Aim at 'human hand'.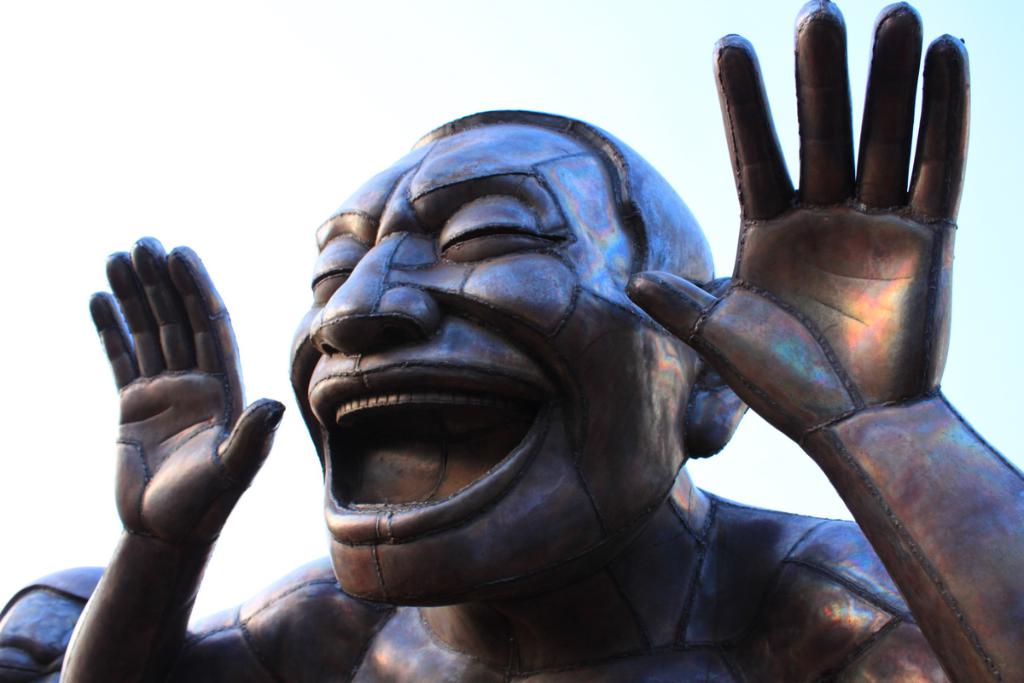
Aimed at x1=77 y1=234 x2=263 y2=532.
